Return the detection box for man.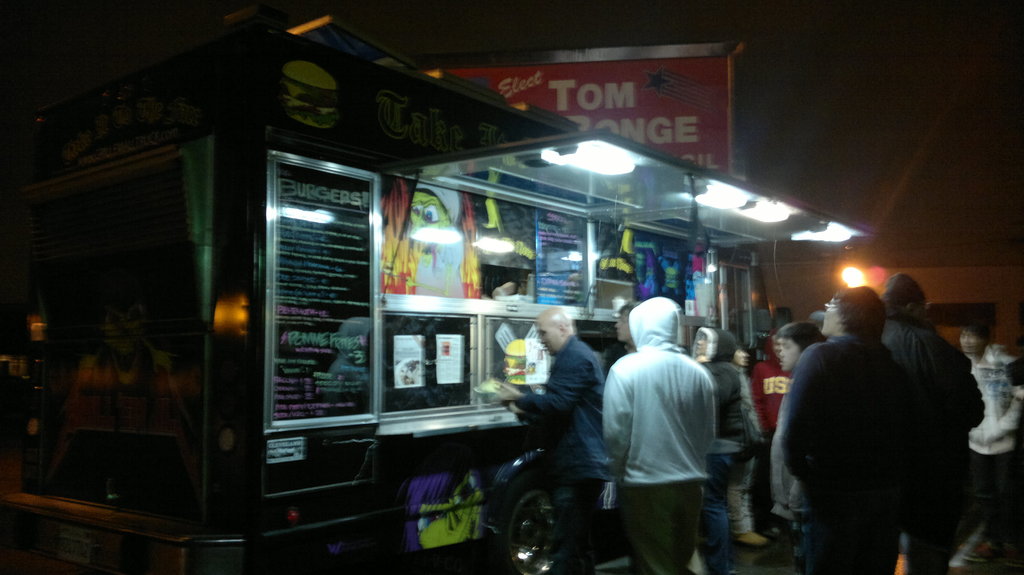
select_region(600, 294, 739, 571).
